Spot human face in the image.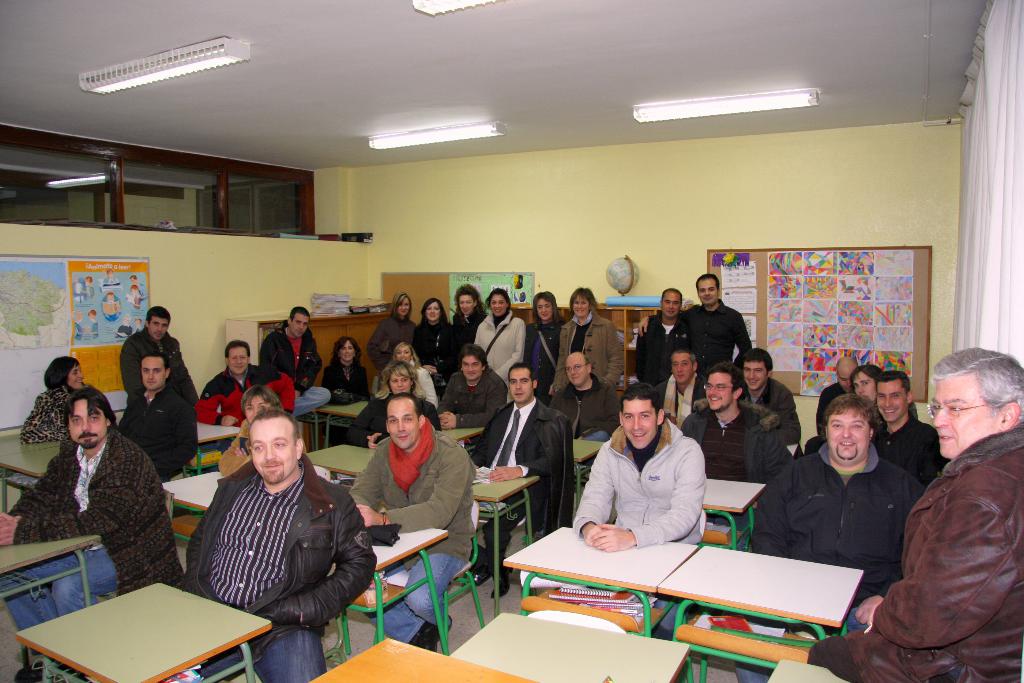
human face found at {"left": 932, "top": 375, "right": 1005, "bottom": 464}.
